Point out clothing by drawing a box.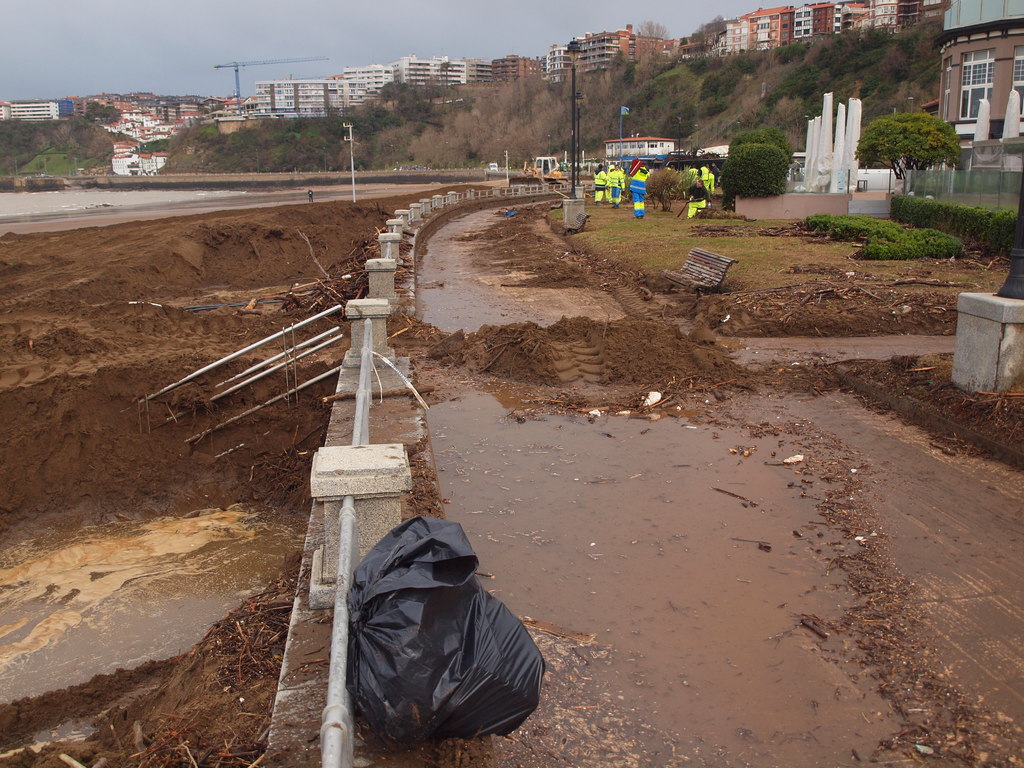
locate(698, 166, 708, 191).
